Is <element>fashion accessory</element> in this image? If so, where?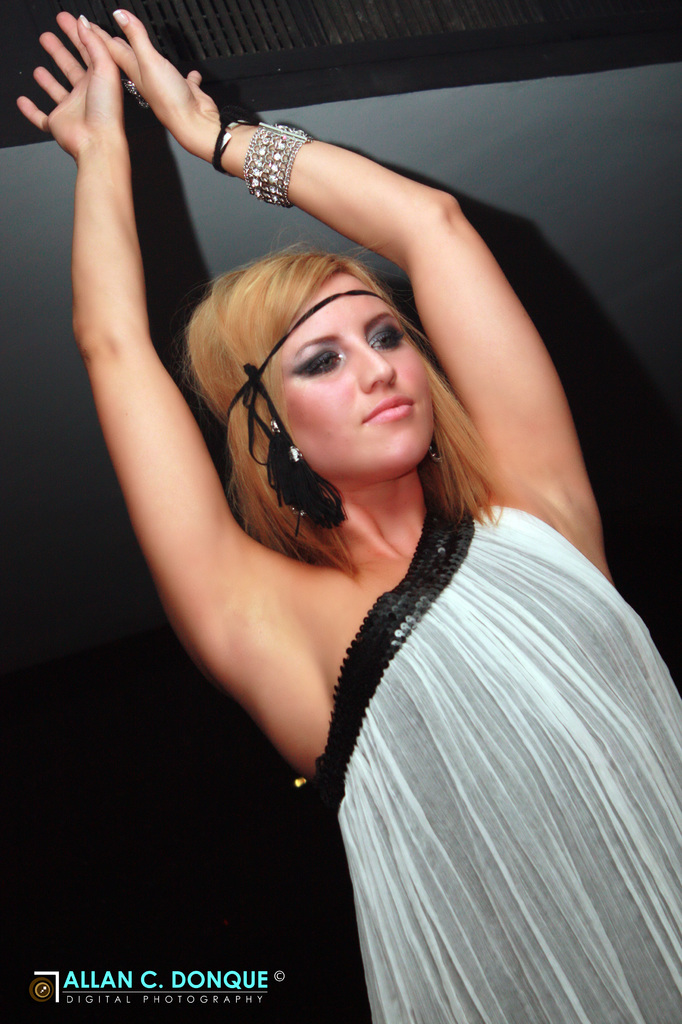
Yes, at detection(209, 104, 242, 176).
